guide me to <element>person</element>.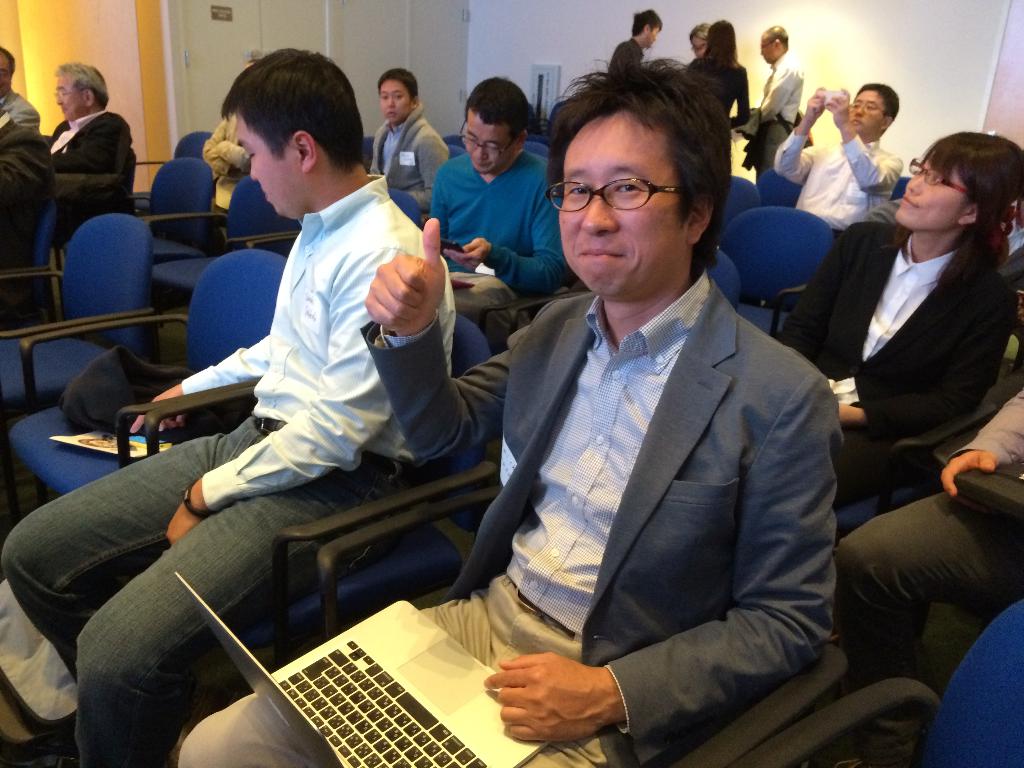
Guidance: <region>196, 52, 256, 228</region>.
